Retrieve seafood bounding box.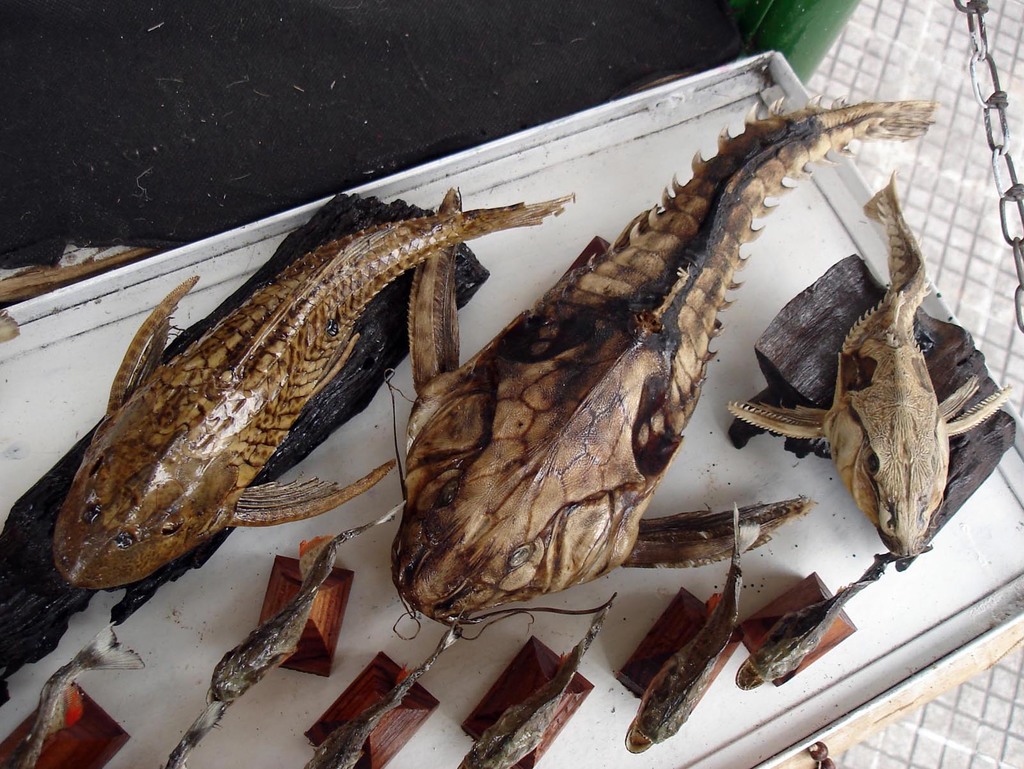
Bounding box: [x1=625, y1=541, x2=741, y2=750].
